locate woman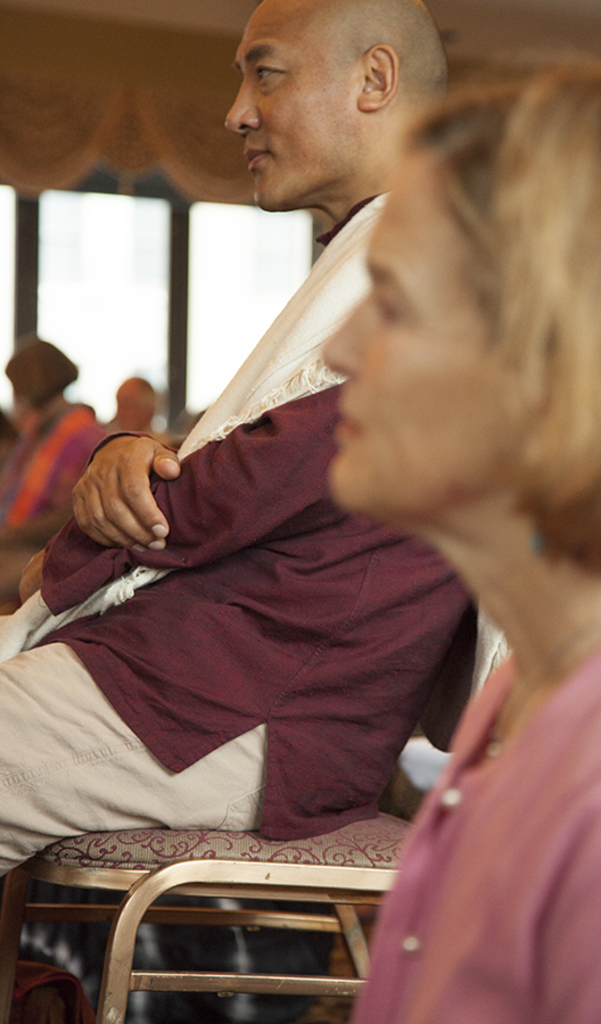
select_region(316, 52, 600, 1023)
